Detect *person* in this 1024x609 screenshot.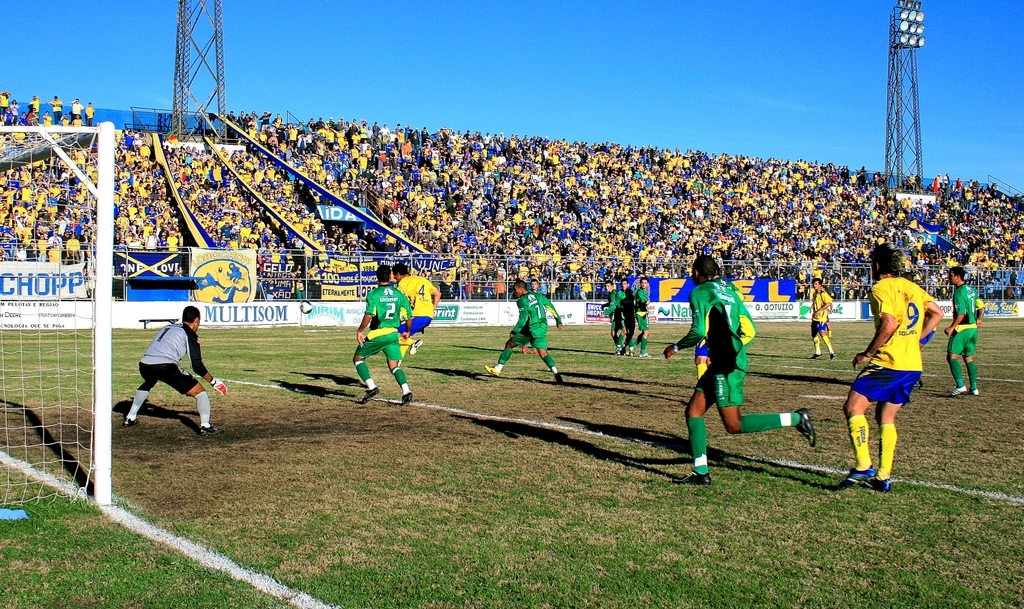
Detection: BBox(528, 278, 560, 331).
